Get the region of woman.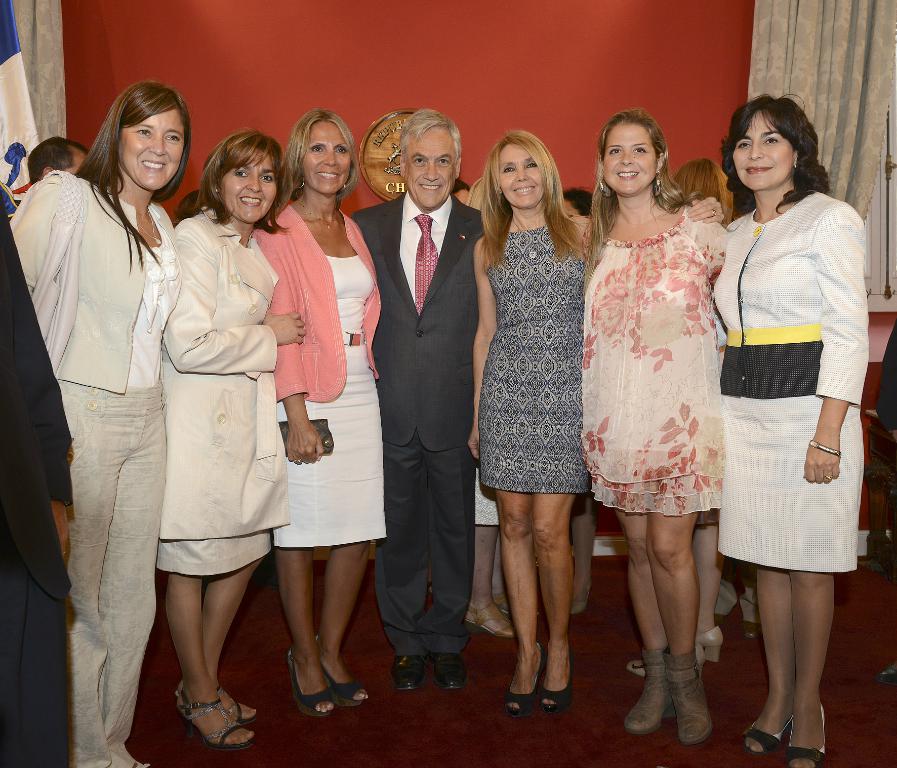
select_region(572, 105, 734, 749).
